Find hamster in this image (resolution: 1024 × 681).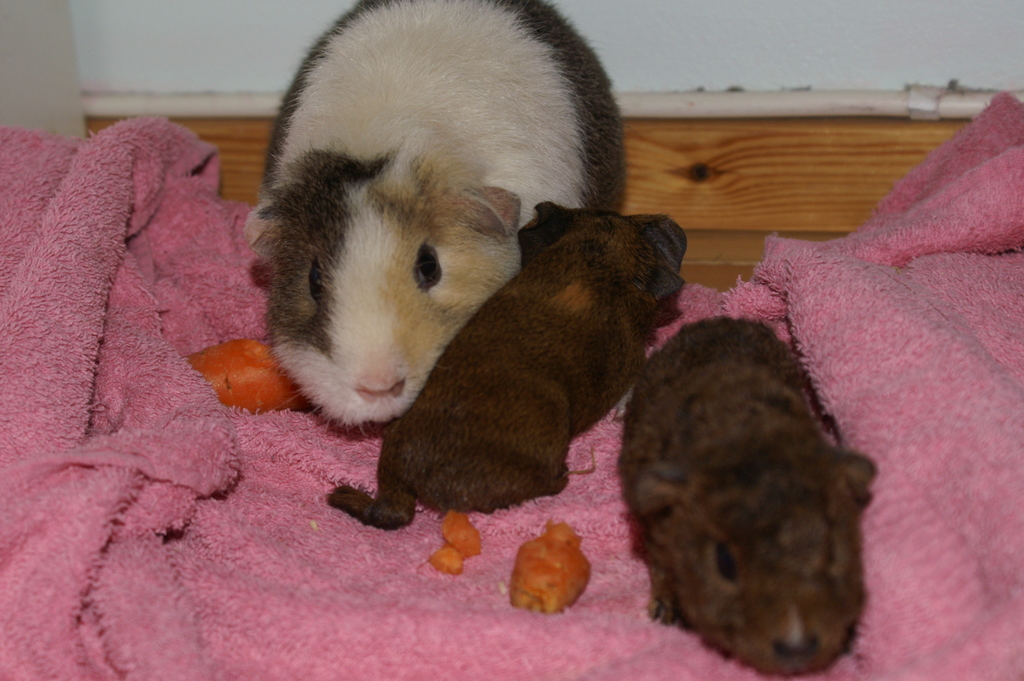
619, 315, 876, 680.
